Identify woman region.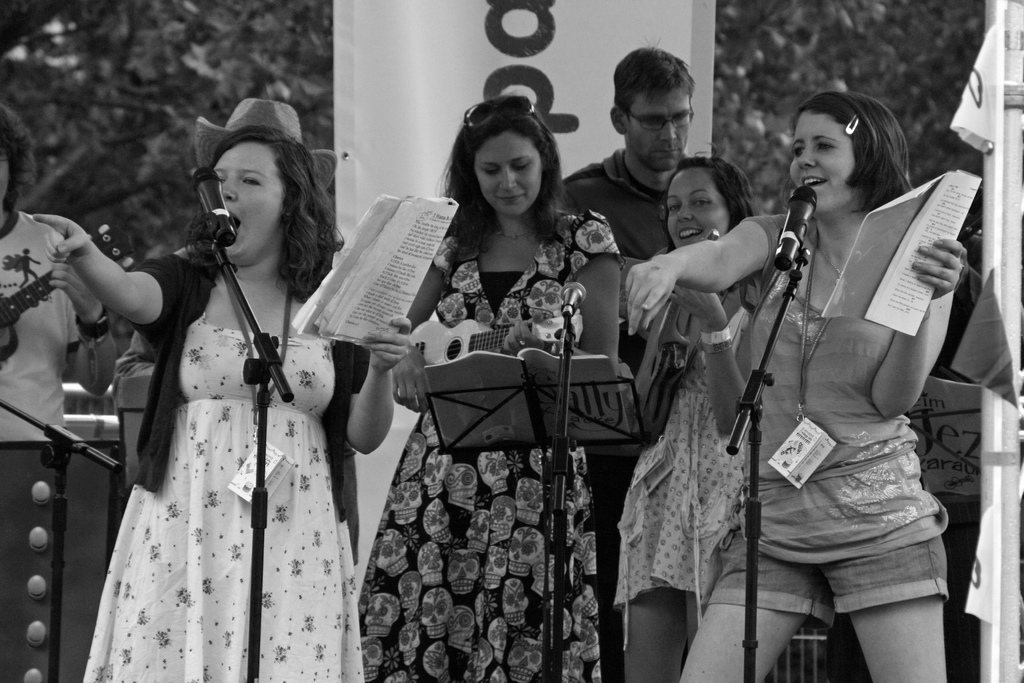
Region: 356 95 616 682.
